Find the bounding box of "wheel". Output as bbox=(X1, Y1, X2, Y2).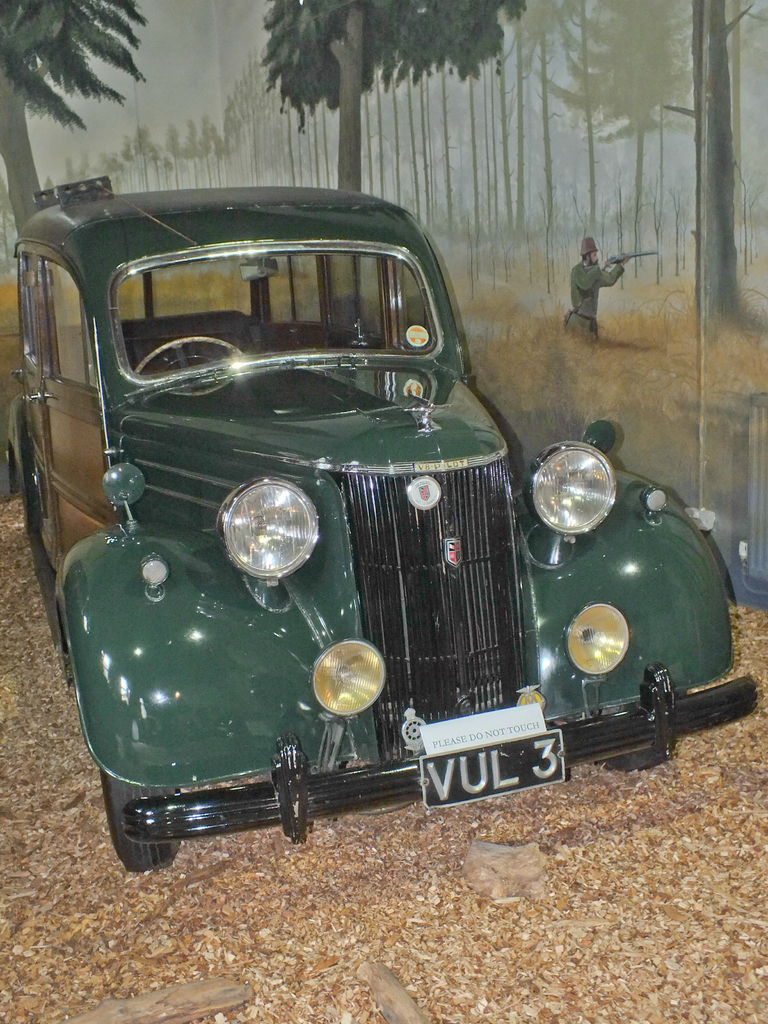
bbox=(100, 769, 181, 872).
